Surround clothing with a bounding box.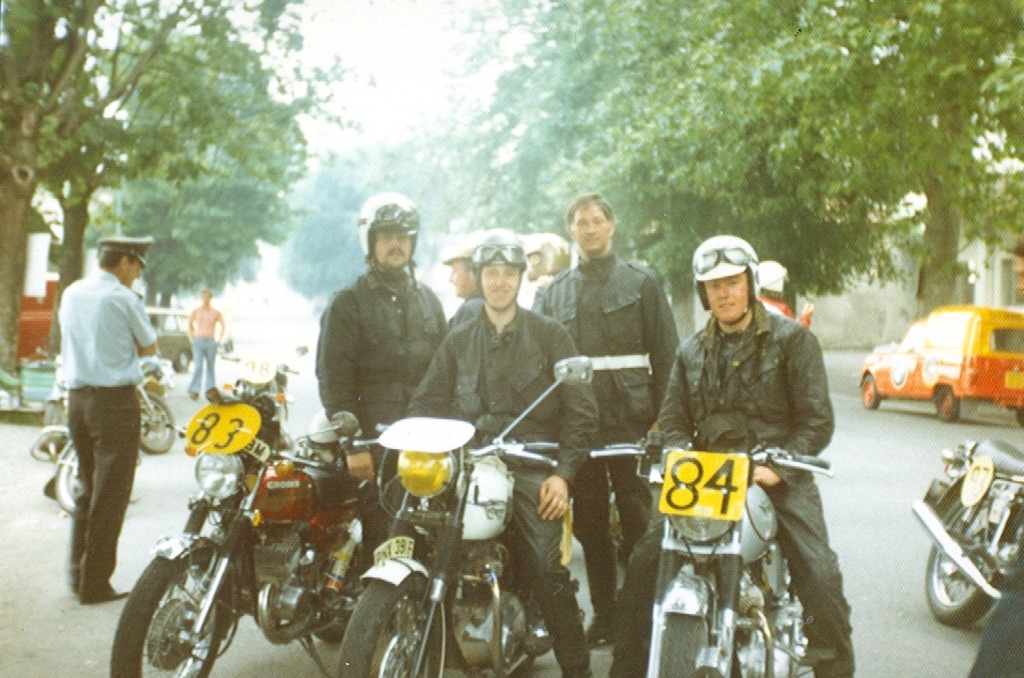
x1=765, y1=294, x2=813, y2=328.
